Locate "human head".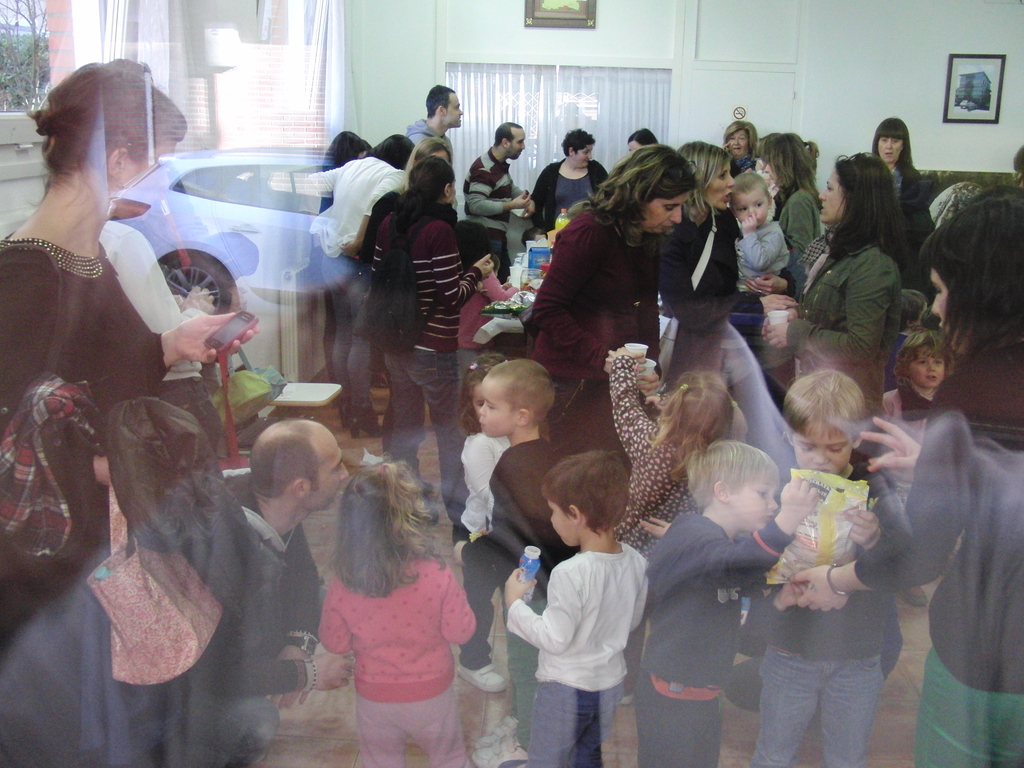
Bounding box: x1=724, y1=119, x2=755, y2=156.
